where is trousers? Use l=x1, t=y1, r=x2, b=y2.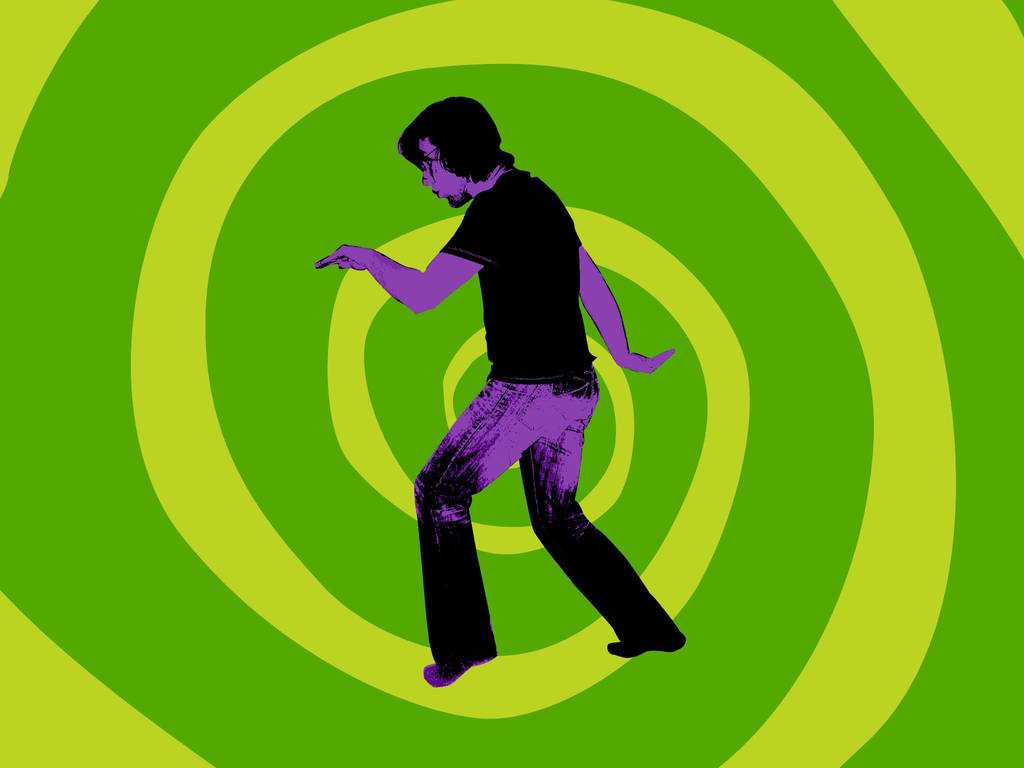
l=463, t=363, r=645, b=648.
